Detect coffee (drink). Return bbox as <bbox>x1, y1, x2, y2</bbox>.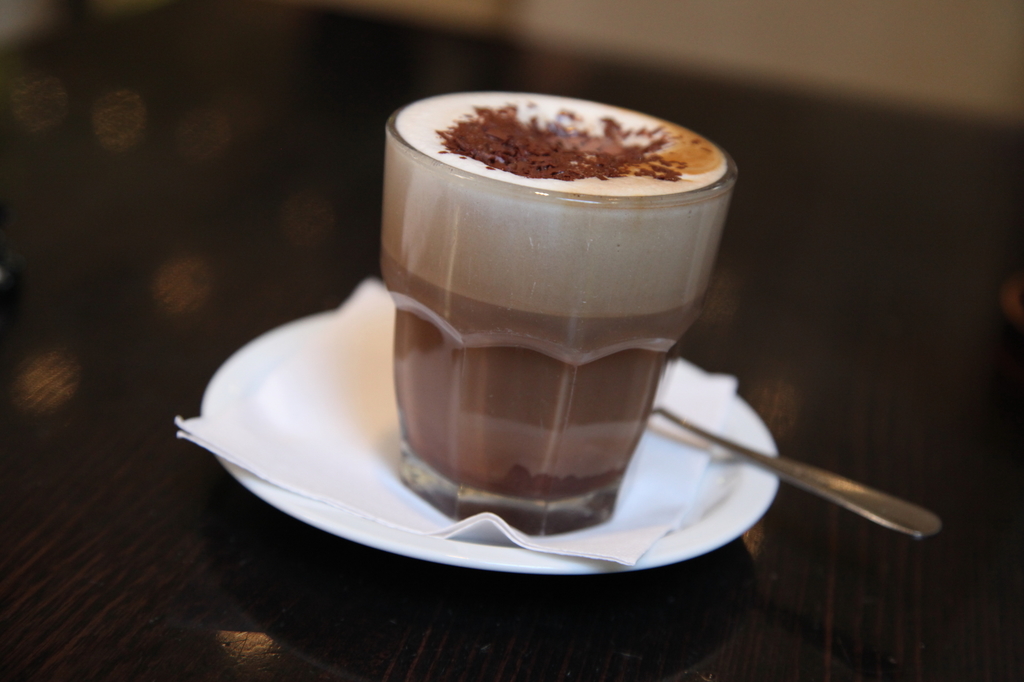
<bbox>385, 99, 748, 553</bbox>.
